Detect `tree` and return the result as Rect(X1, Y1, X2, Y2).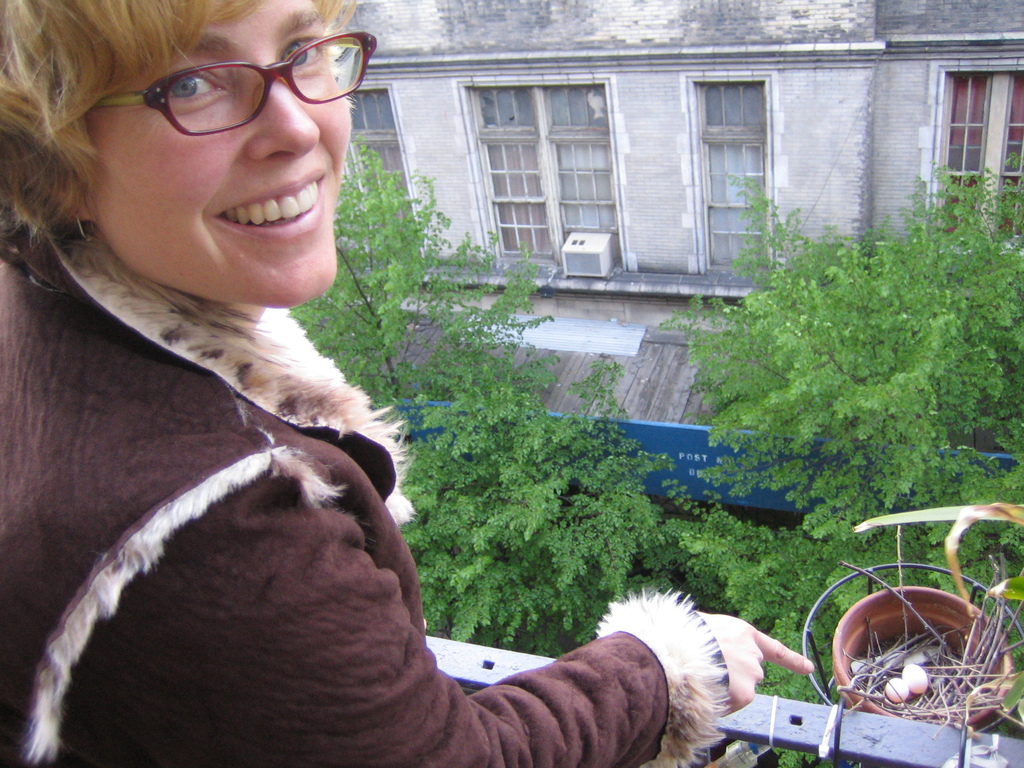
Rect(270, 131, 477, 413).
